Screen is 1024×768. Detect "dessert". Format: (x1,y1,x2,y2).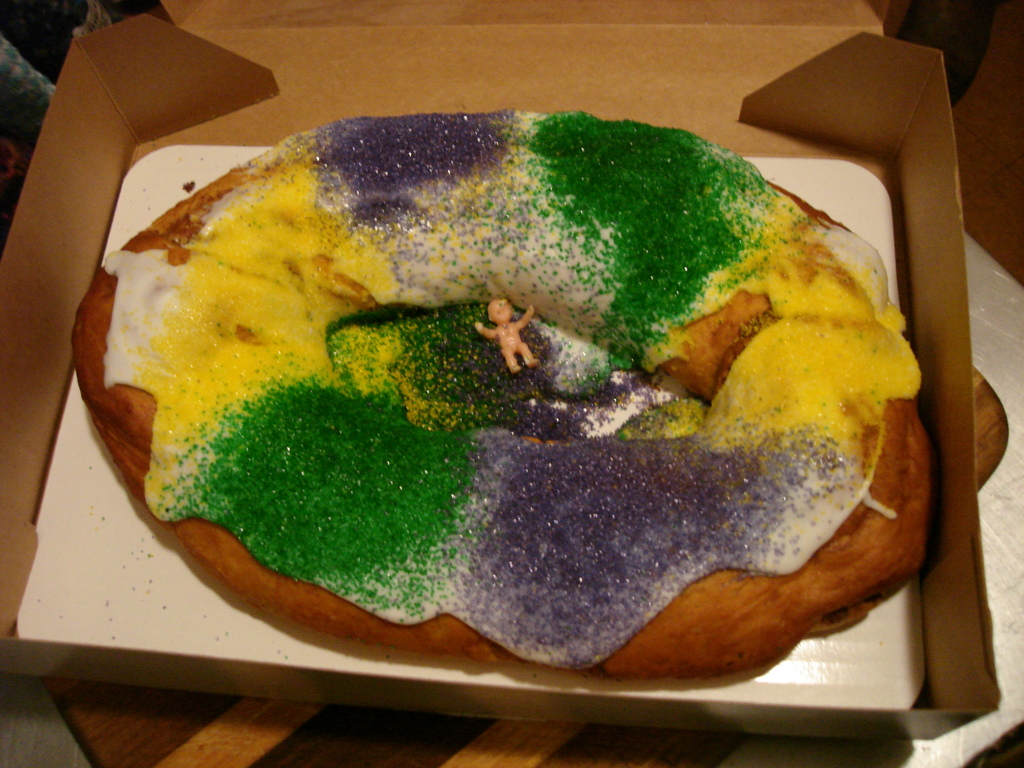
(22,95,934,726).
